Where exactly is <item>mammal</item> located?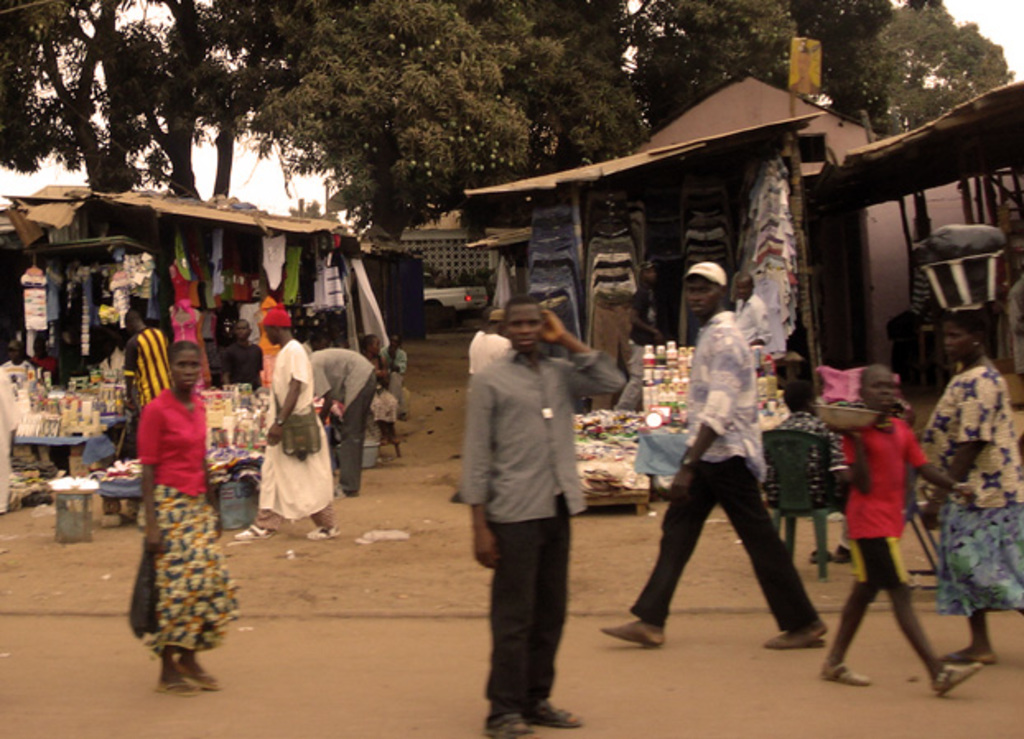
Its bounding box is (820,362,983,691).
